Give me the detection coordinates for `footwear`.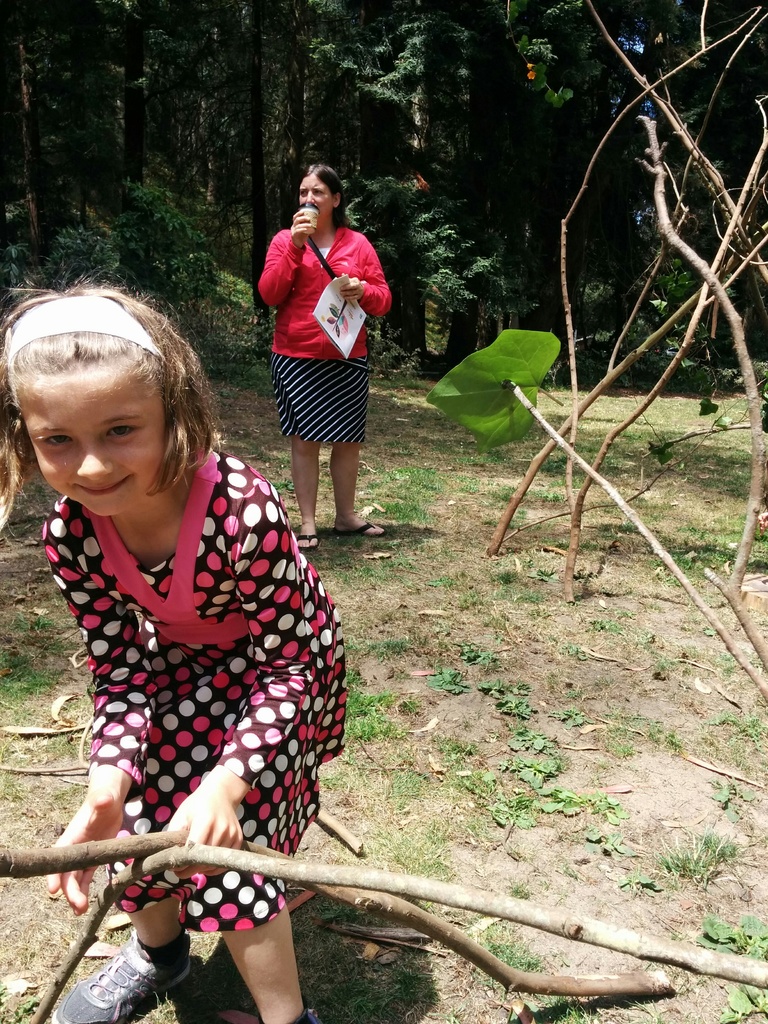
300, 536, 321, 557.
